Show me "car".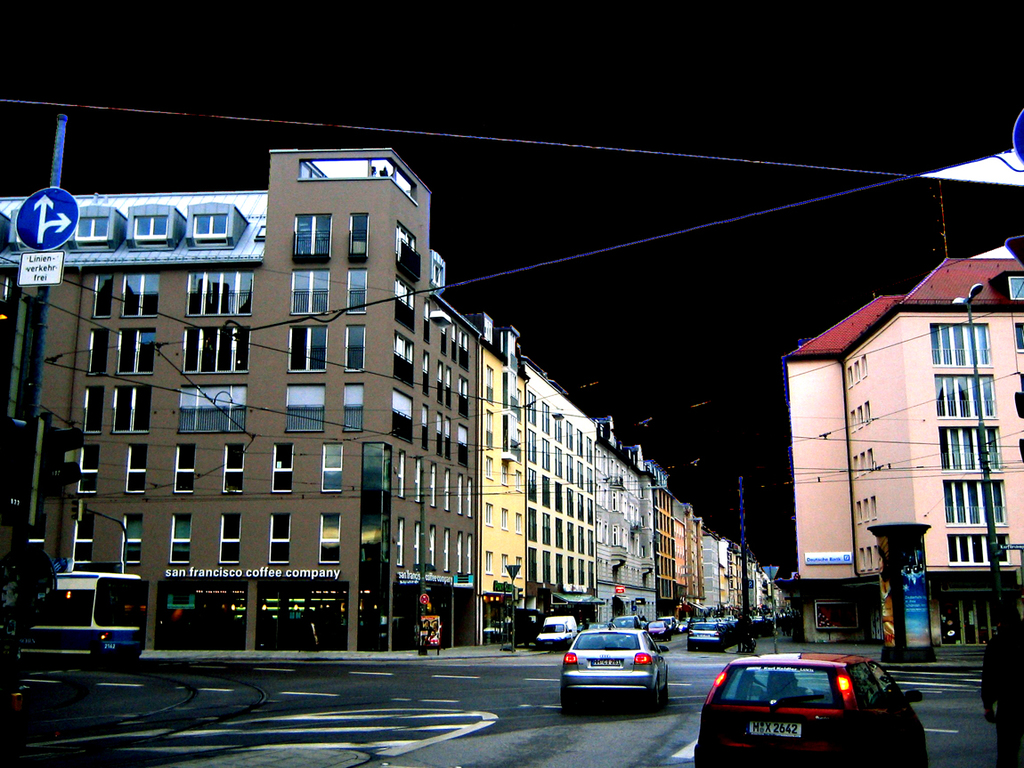
"car" is here: 687:656:919:756.
